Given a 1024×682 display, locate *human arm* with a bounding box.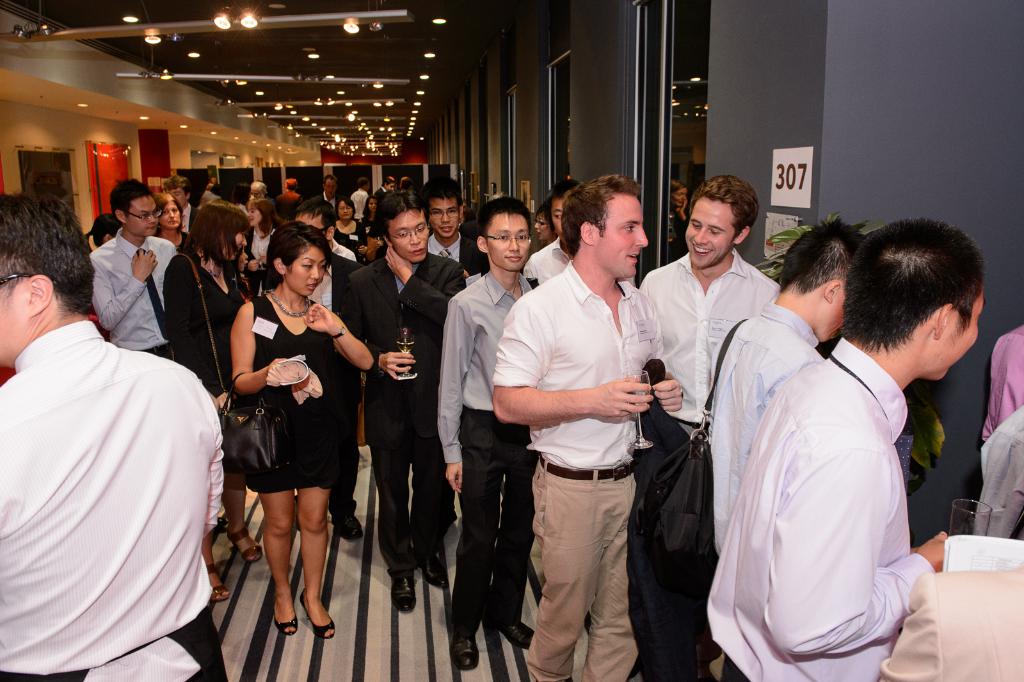
Located: select_region(493, 303, 652, 419).
